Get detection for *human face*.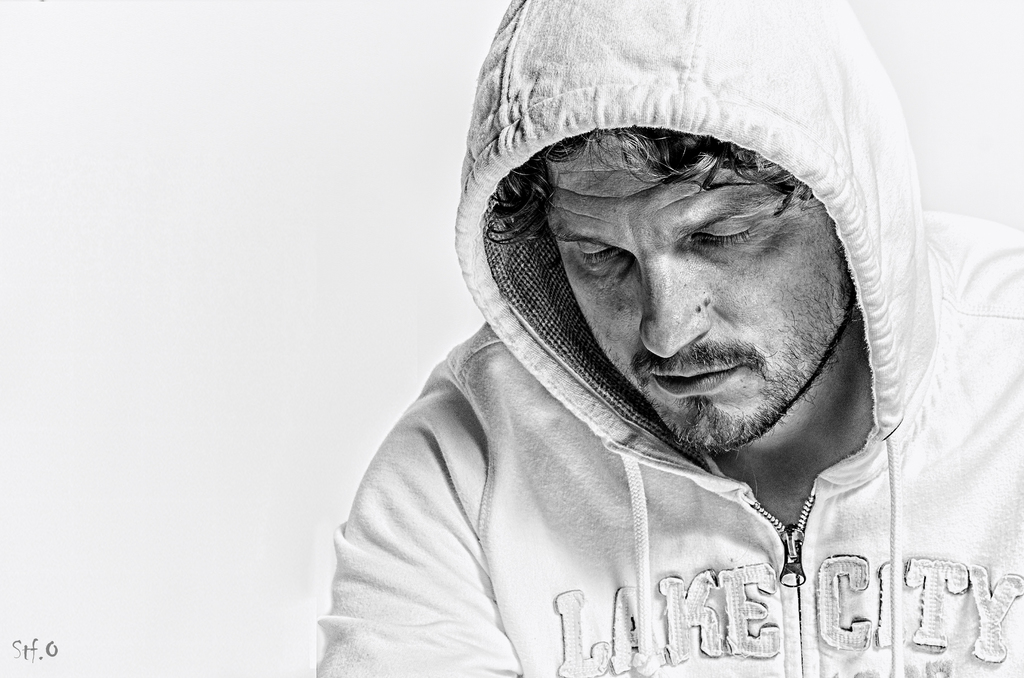
Detection: <box>547,133,851,442</box>.
